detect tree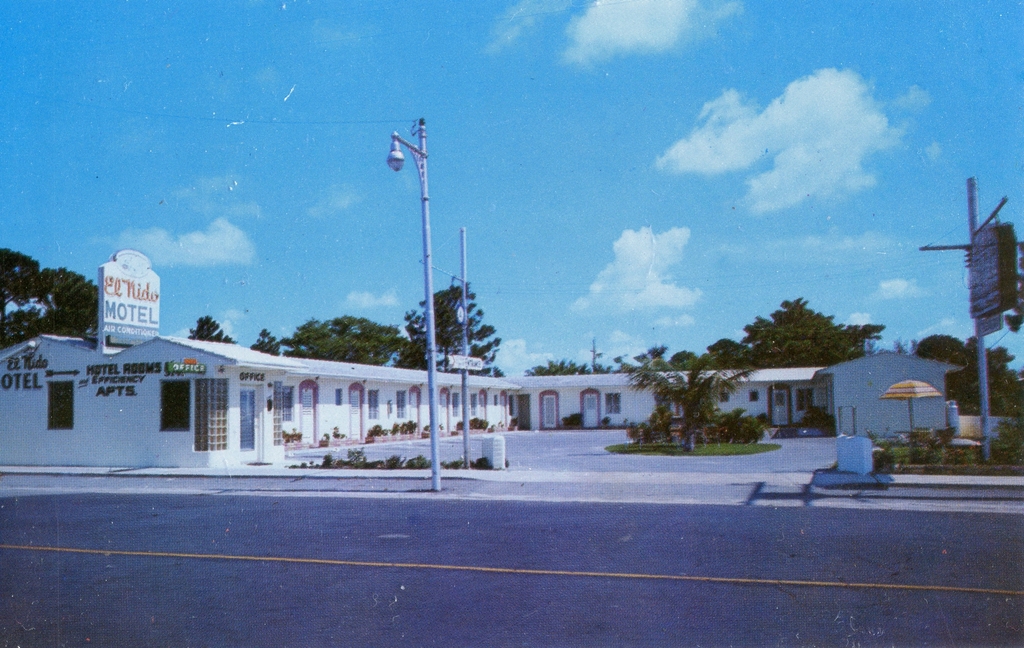
x1=526, y1=352, x2=605, y2=376
